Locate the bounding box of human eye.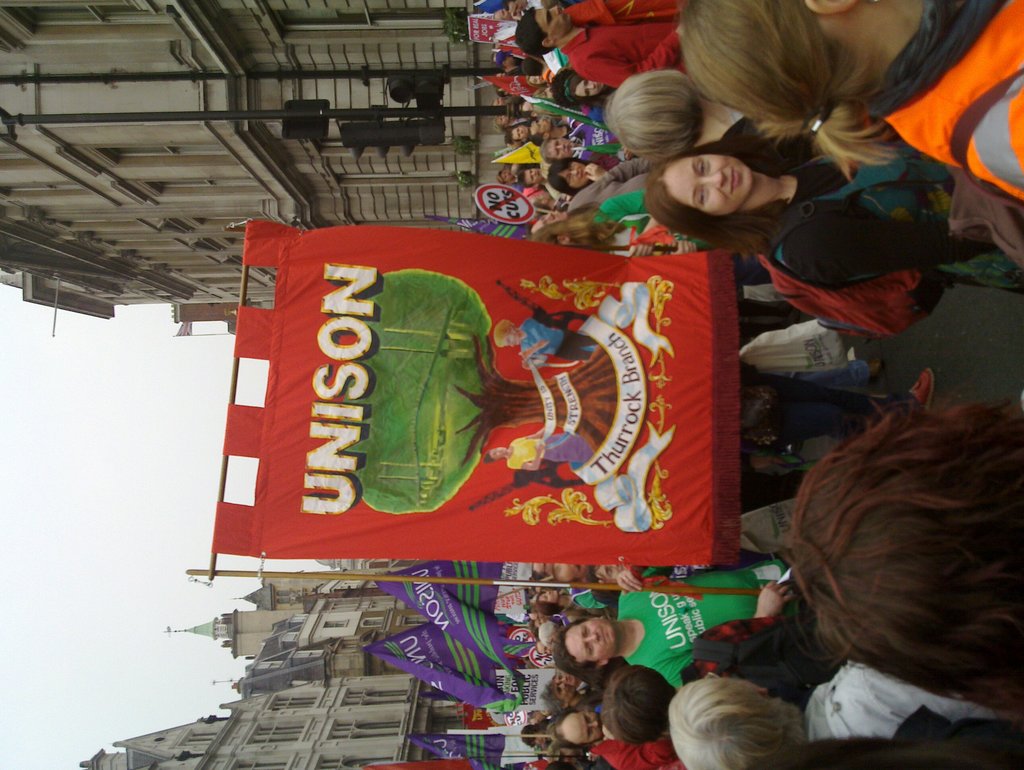
Bounding box: detection(582, 623, 590, 632).
